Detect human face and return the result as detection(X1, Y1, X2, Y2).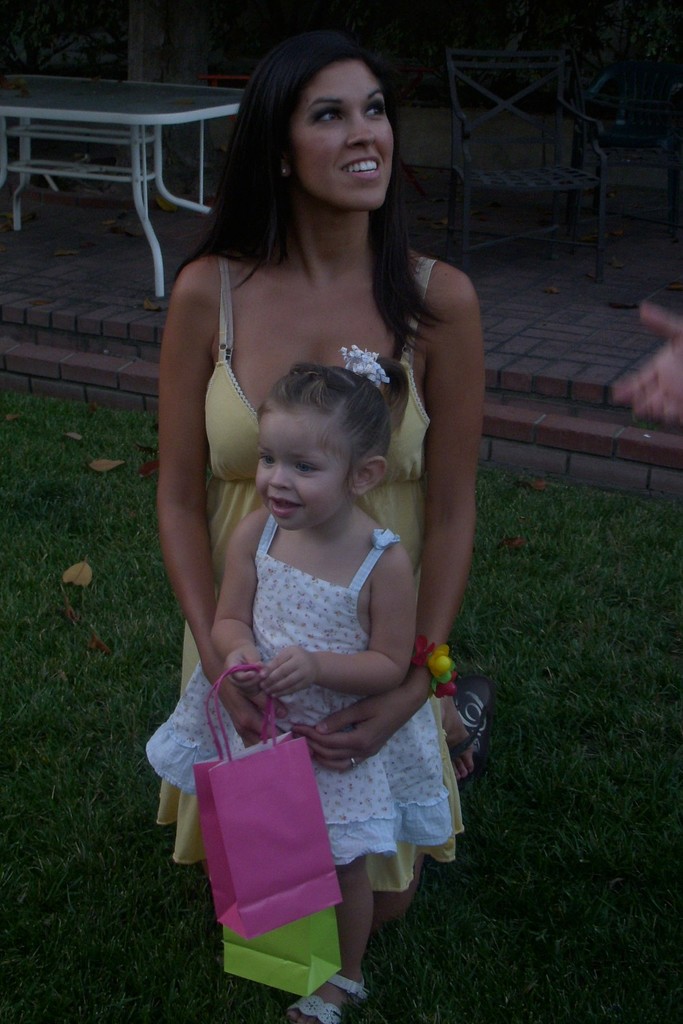
detection(299, 60, 388, 209).
